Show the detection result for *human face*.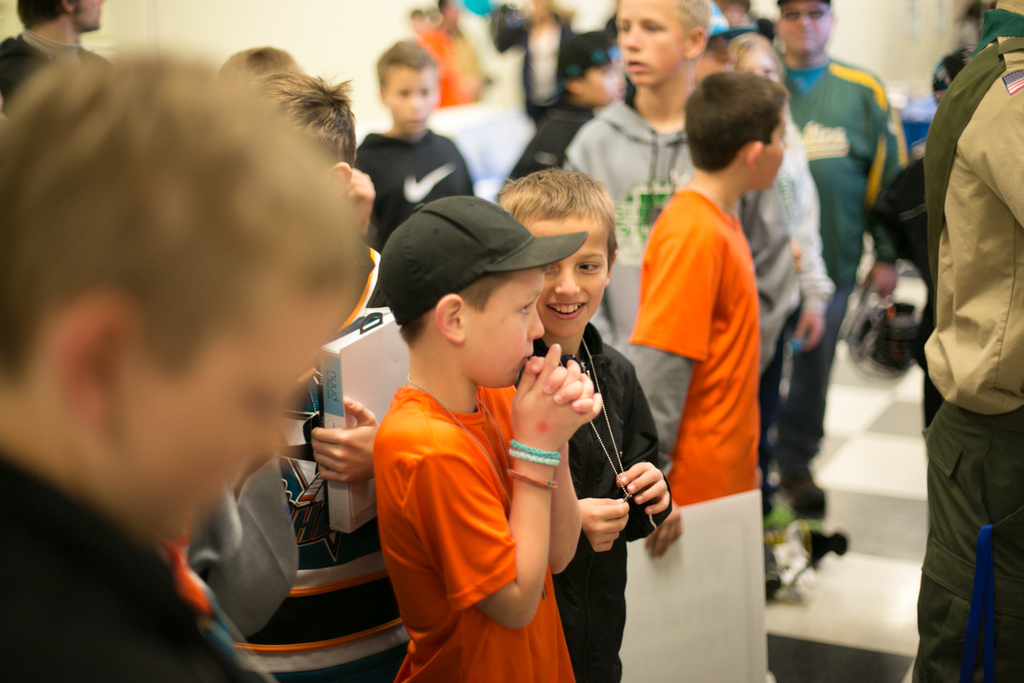
[left=740, top=48, right=774, bottom=79].
